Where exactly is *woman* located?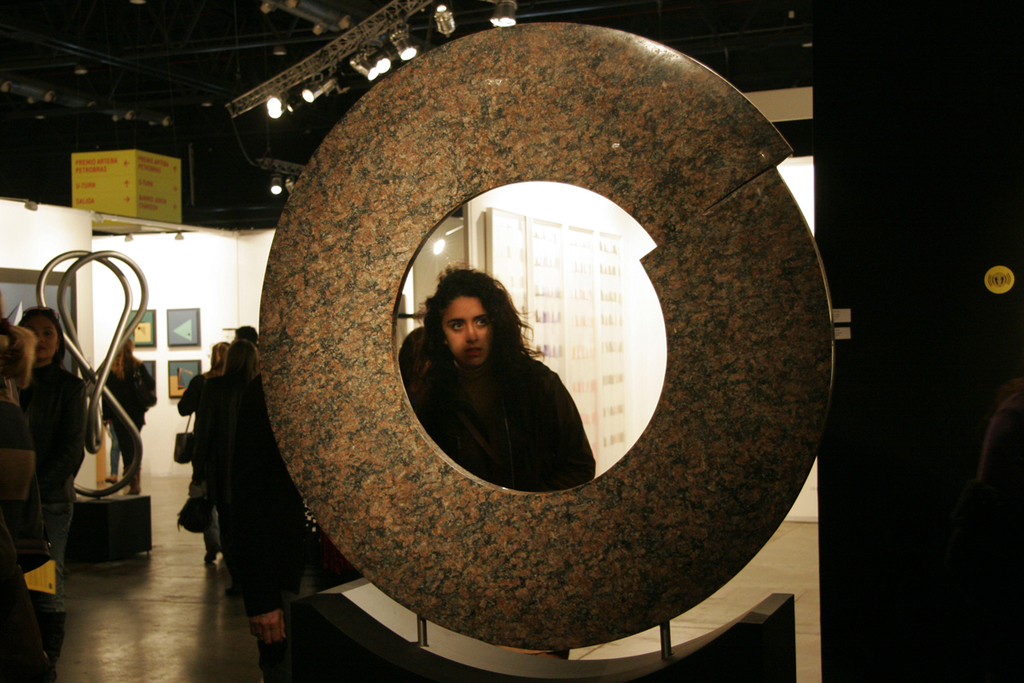
Its bounding box is {"left": 208, "top": 337, "right": 263, "bottom": 569}.
